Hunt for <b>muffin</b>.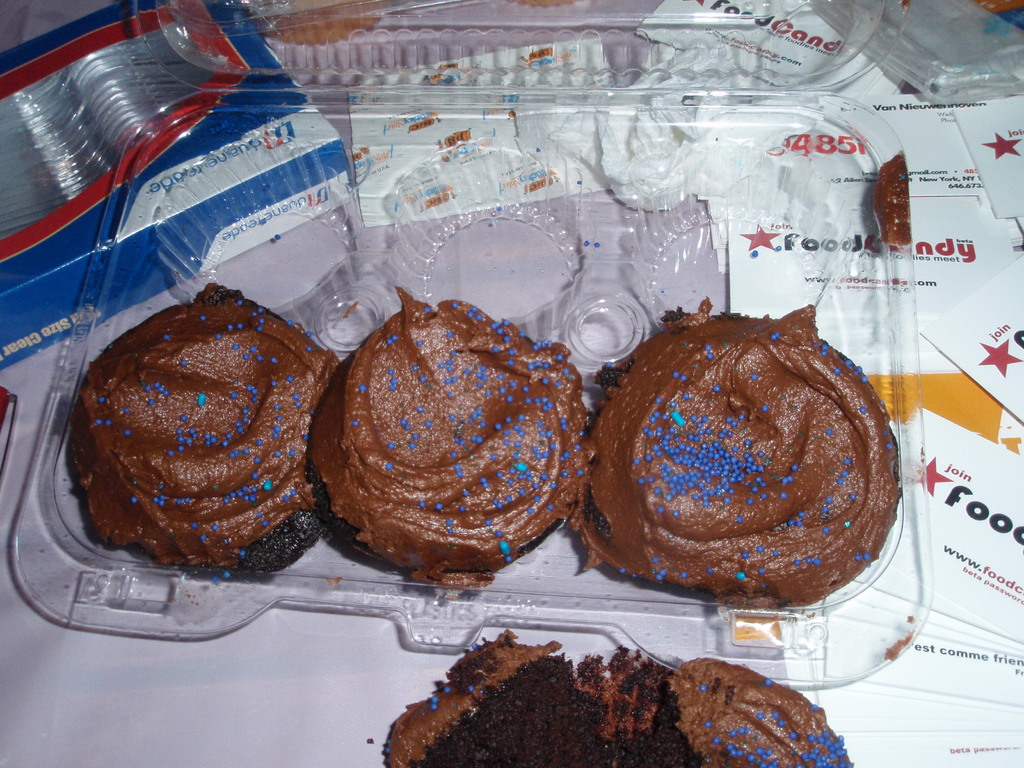
Hunted down at bbox=(380, 624, 858, 767).
